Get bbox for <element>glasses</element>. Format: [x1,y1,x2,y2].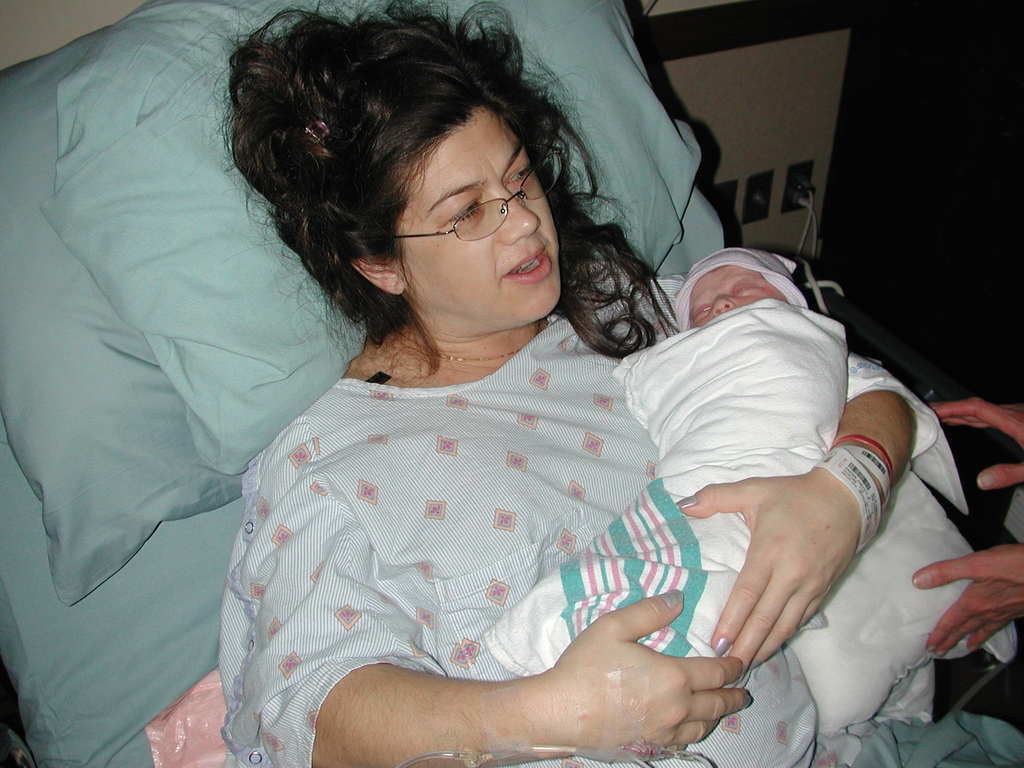
[396,145,562,241].
